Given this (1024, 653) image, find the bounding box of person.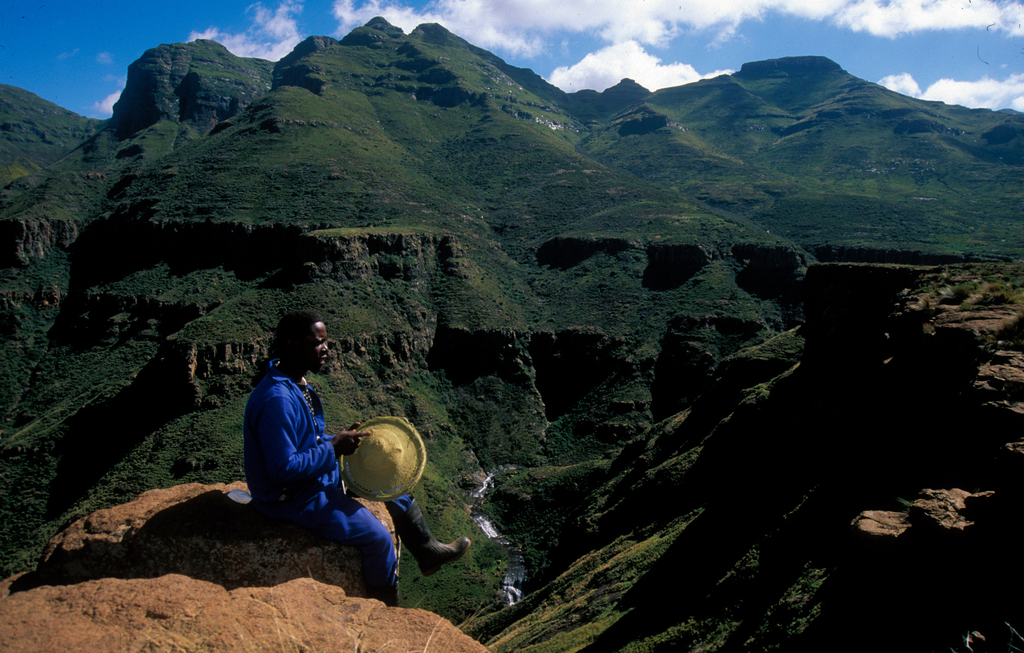
x1=248 y1=309 x2=469 y2=606.
